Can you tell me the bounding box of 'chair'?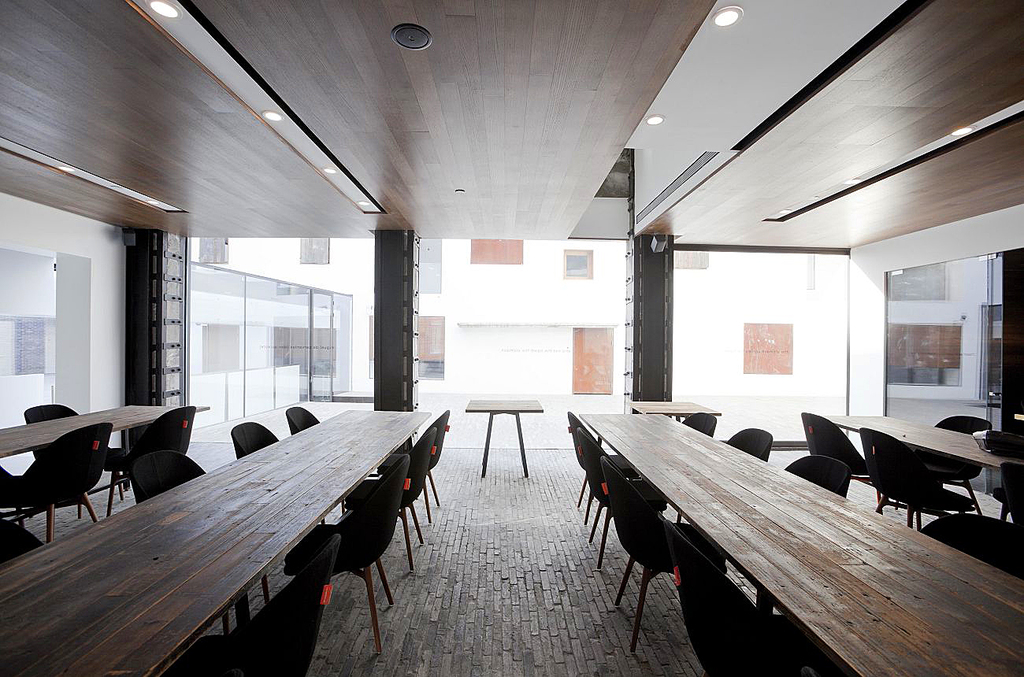
{"left": 681, "top": 411, "right": 717, "bottom": 436}.
